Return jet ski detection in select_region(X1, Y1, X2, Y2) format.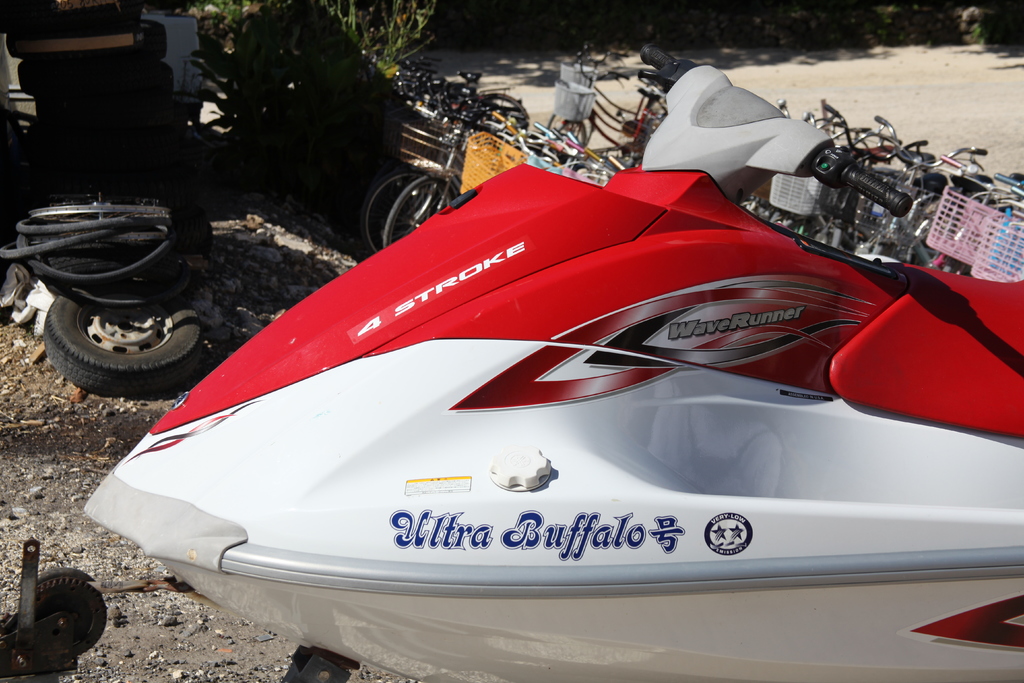
select_region(83, 42, 1023, 682).
